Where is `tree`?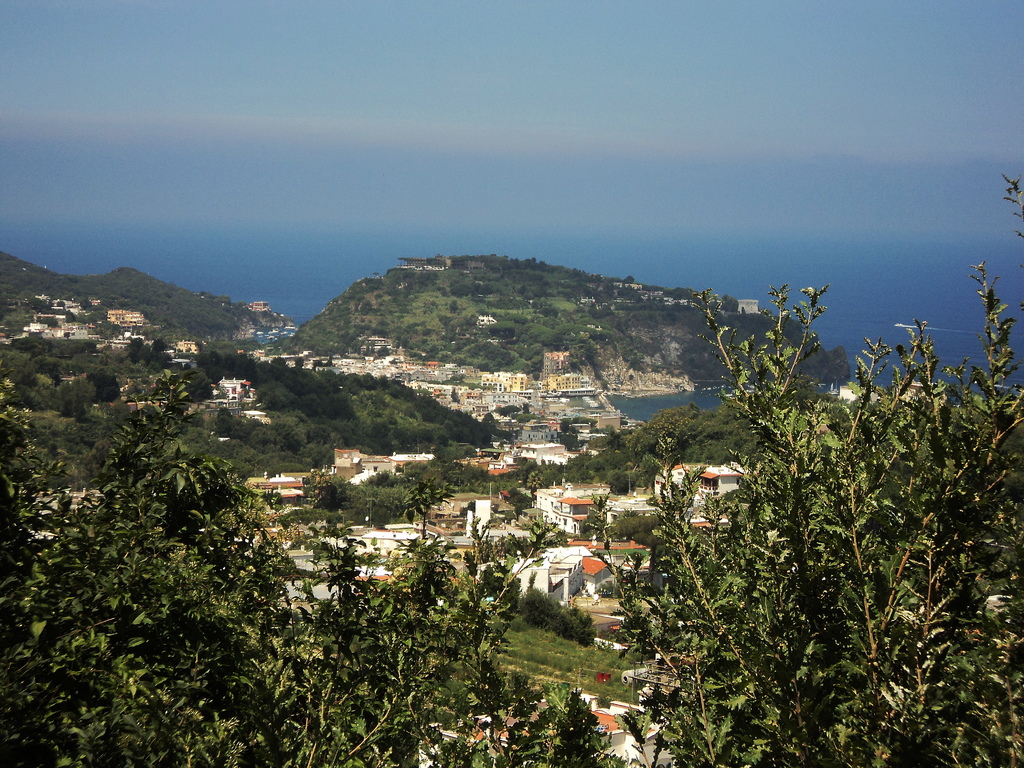
(591,178,1023,767).
